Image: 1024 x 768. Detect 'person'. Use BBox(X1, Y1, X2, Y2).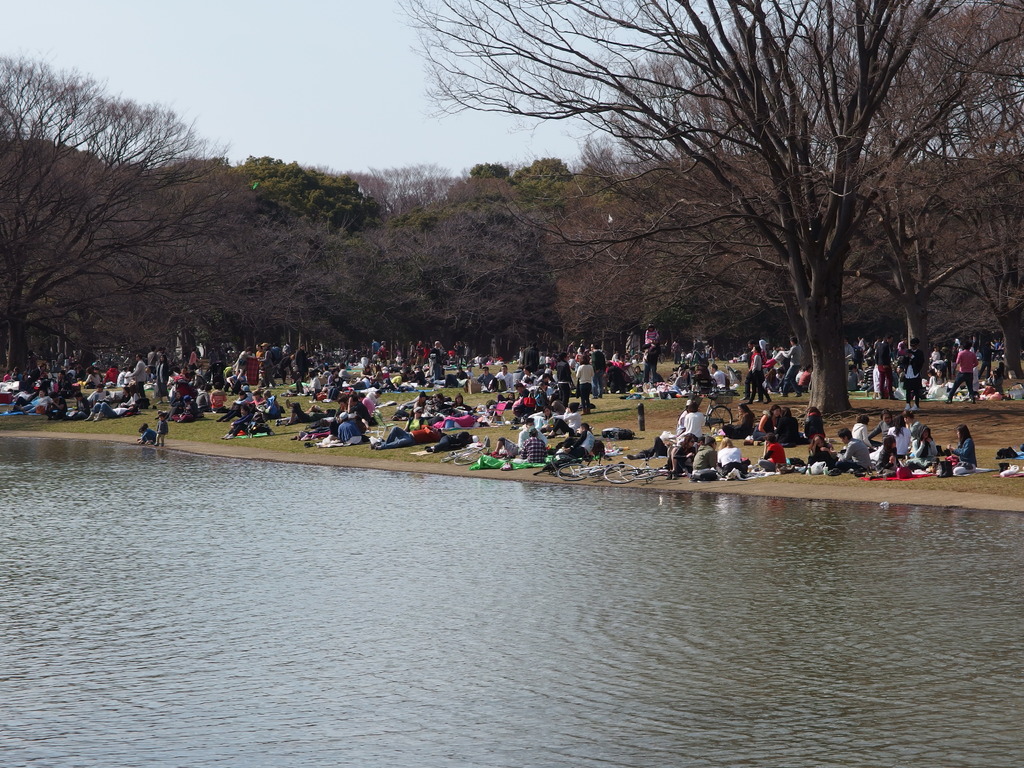
BBox(147, 346, 156, 379).
